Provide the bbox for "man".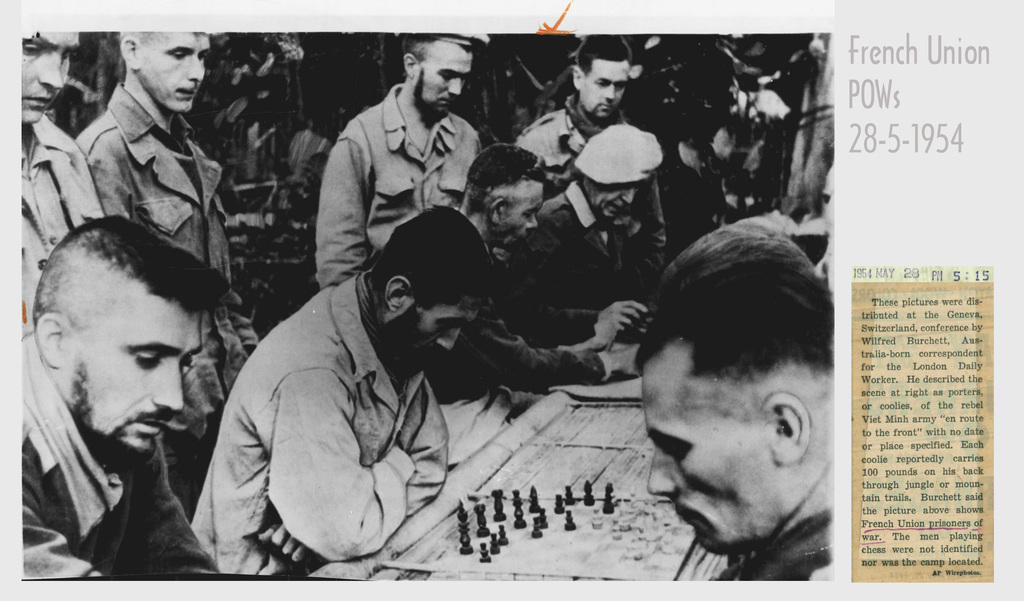
detection(313, 31, 485, 284).
